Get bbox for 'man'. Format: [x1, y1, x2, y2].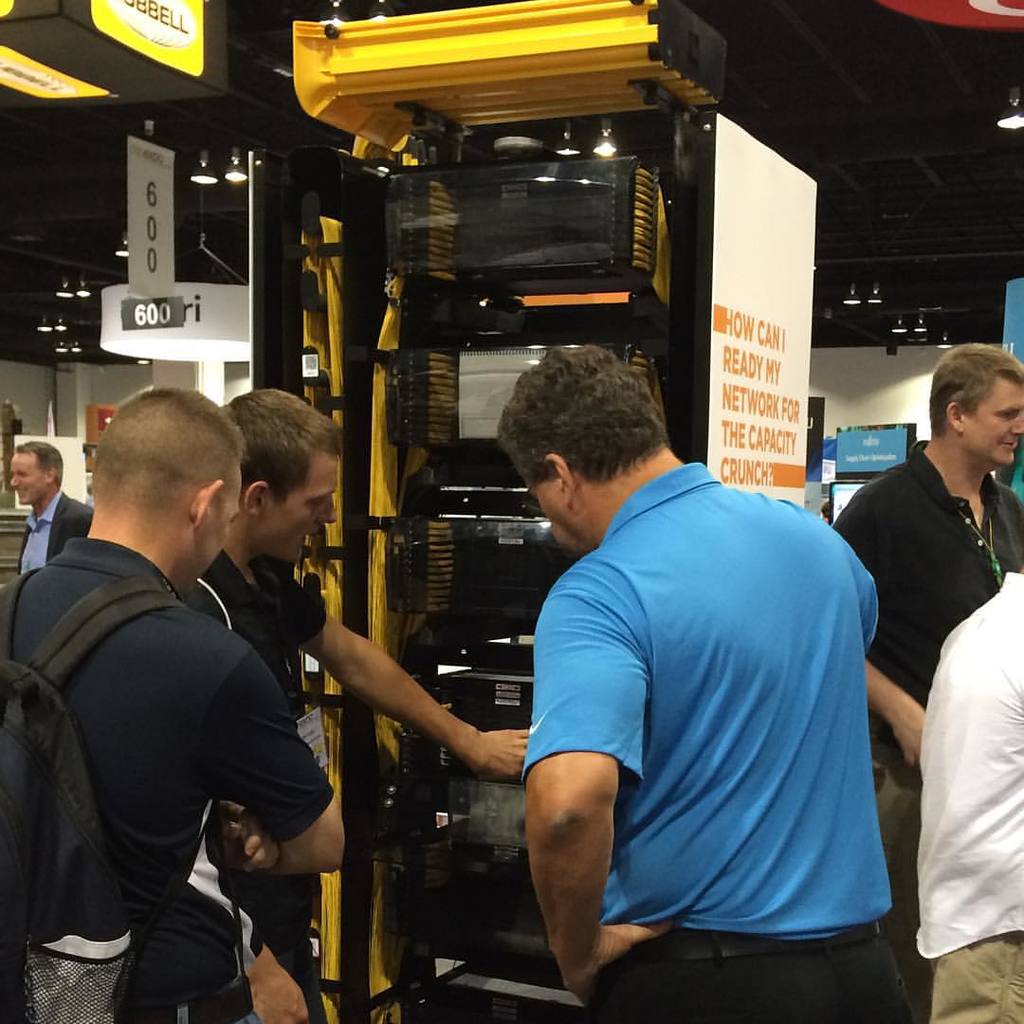
[506, 331, 925, 1023].
